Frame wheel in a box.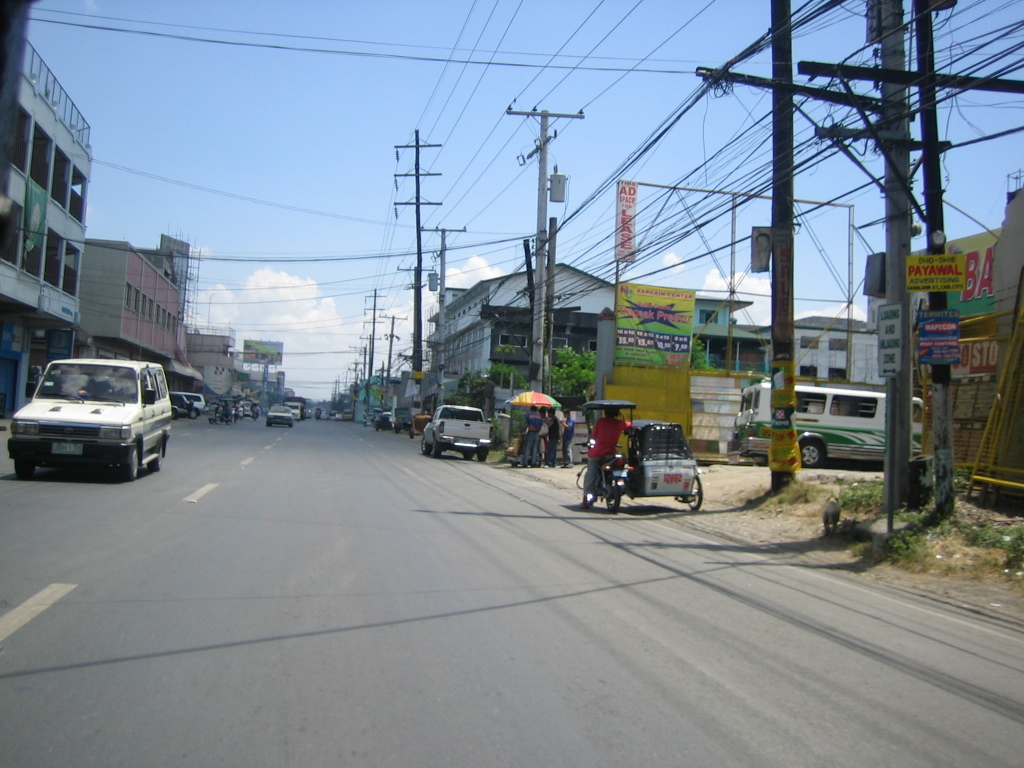
{"left": 172, "top": 410, "right": 178, "bottom": 419}.
